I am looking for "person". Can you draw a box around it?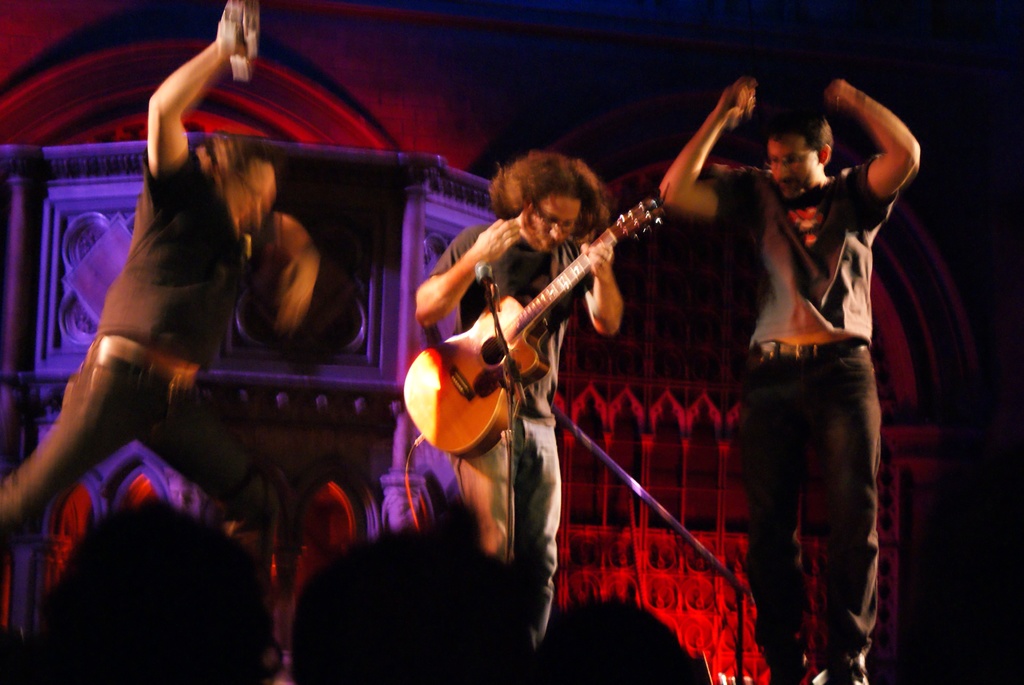
Sure, the bounding box is [x1=413, y1=146, x2=623, y2=653].
